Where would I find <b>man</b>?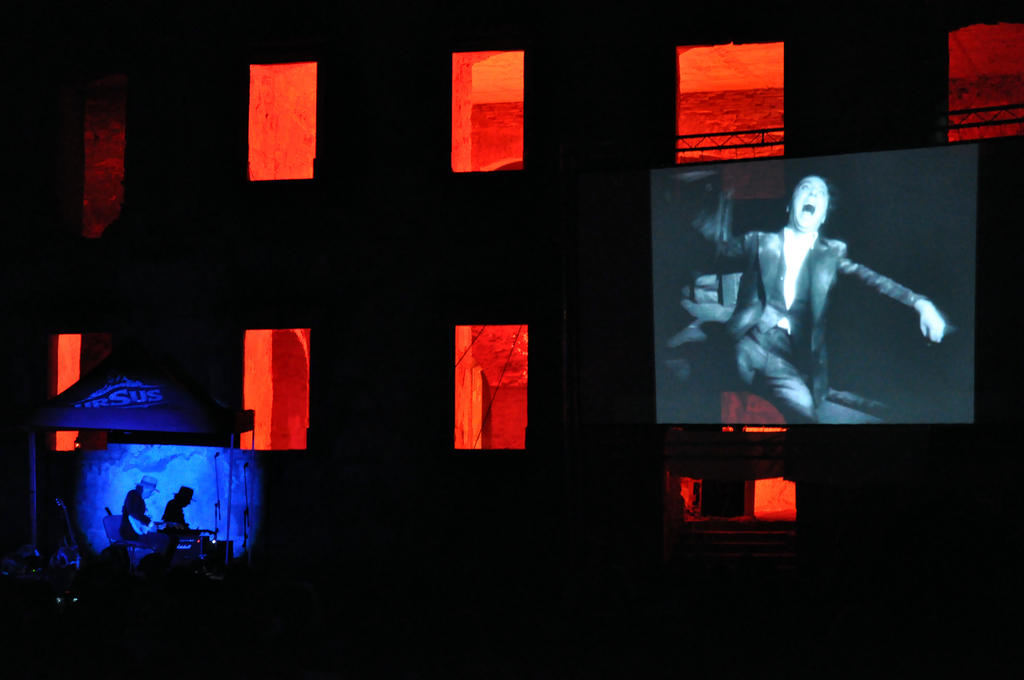
At 153,484,216,543.
